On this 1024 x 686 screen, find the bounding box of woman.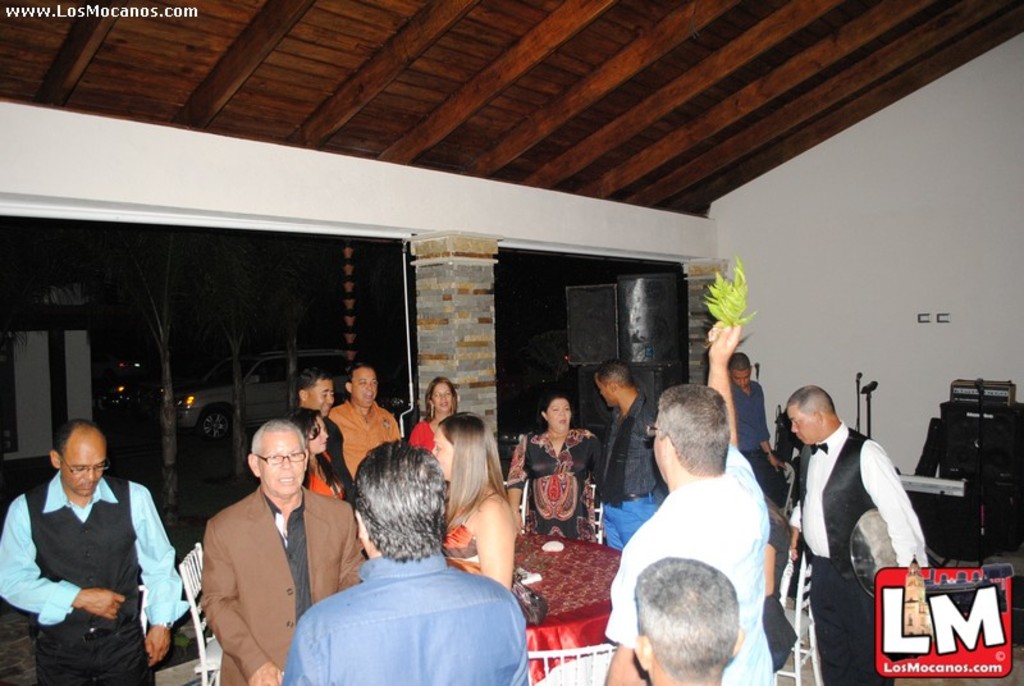
Bounding box: 404, 378, 460, 451.
